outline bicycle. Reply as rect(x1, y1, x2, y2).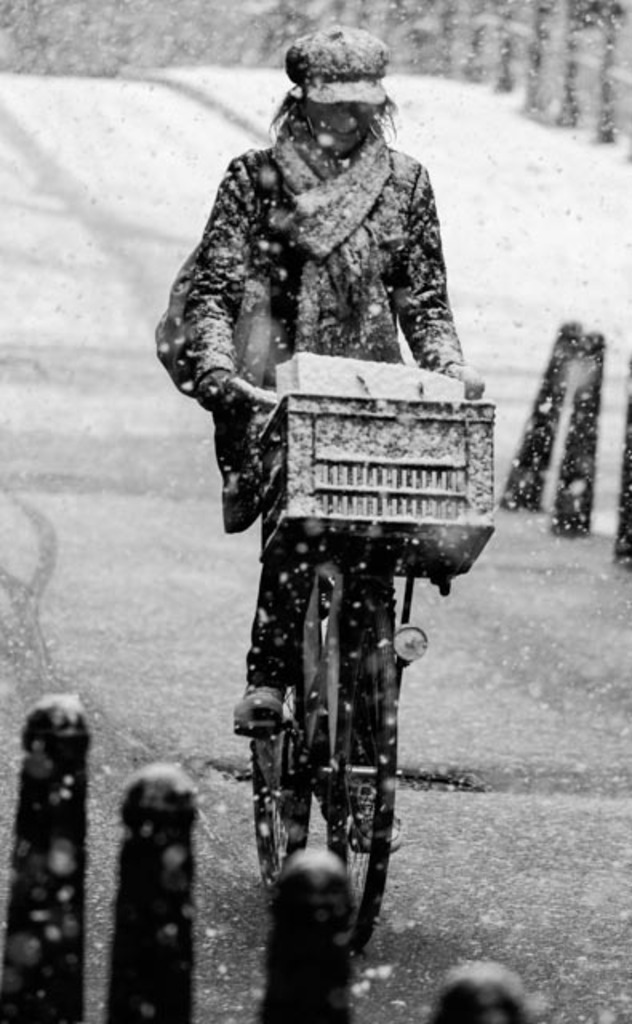
rect(182, 352, 490, 962).
